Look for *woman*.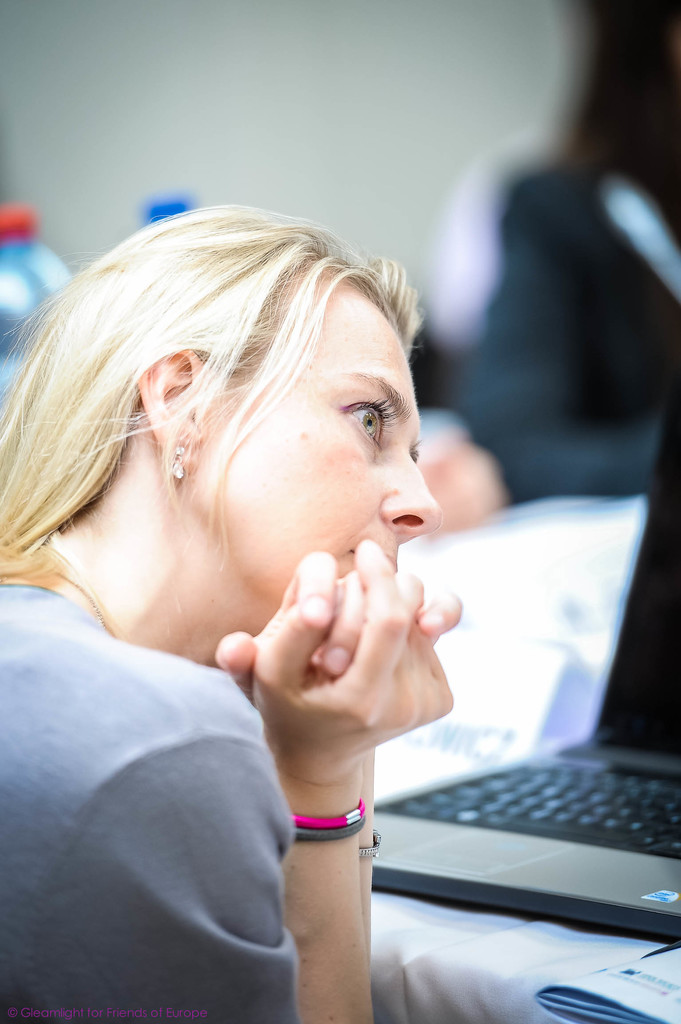
Found: pyautogui.locateOnScreen(0, 204, 469, 1023).
